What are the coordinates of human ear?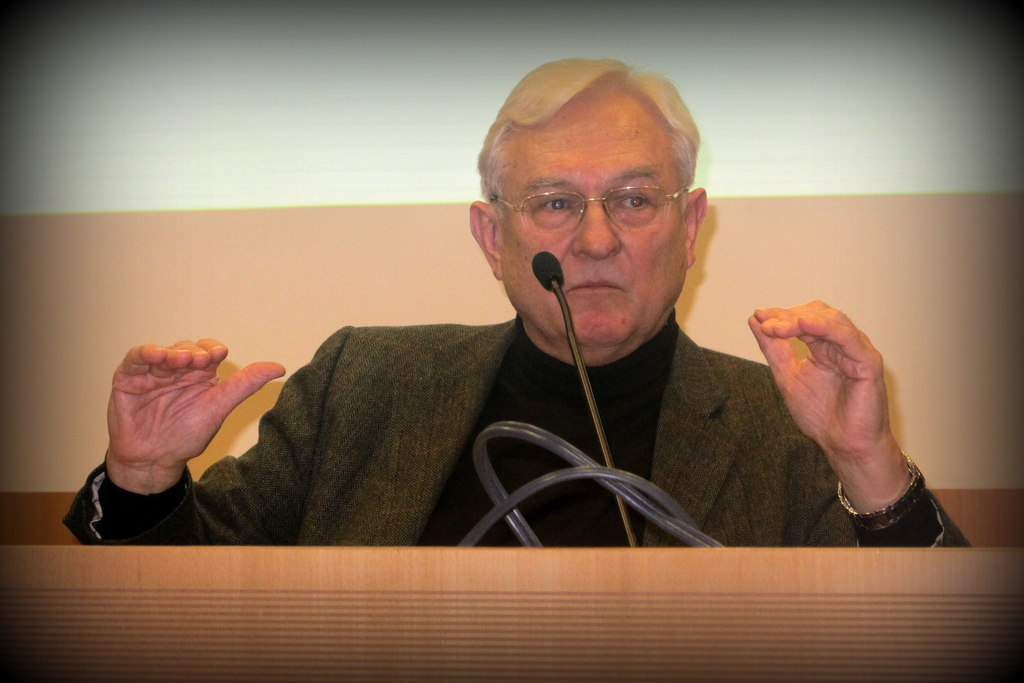
469:202:504:280.
